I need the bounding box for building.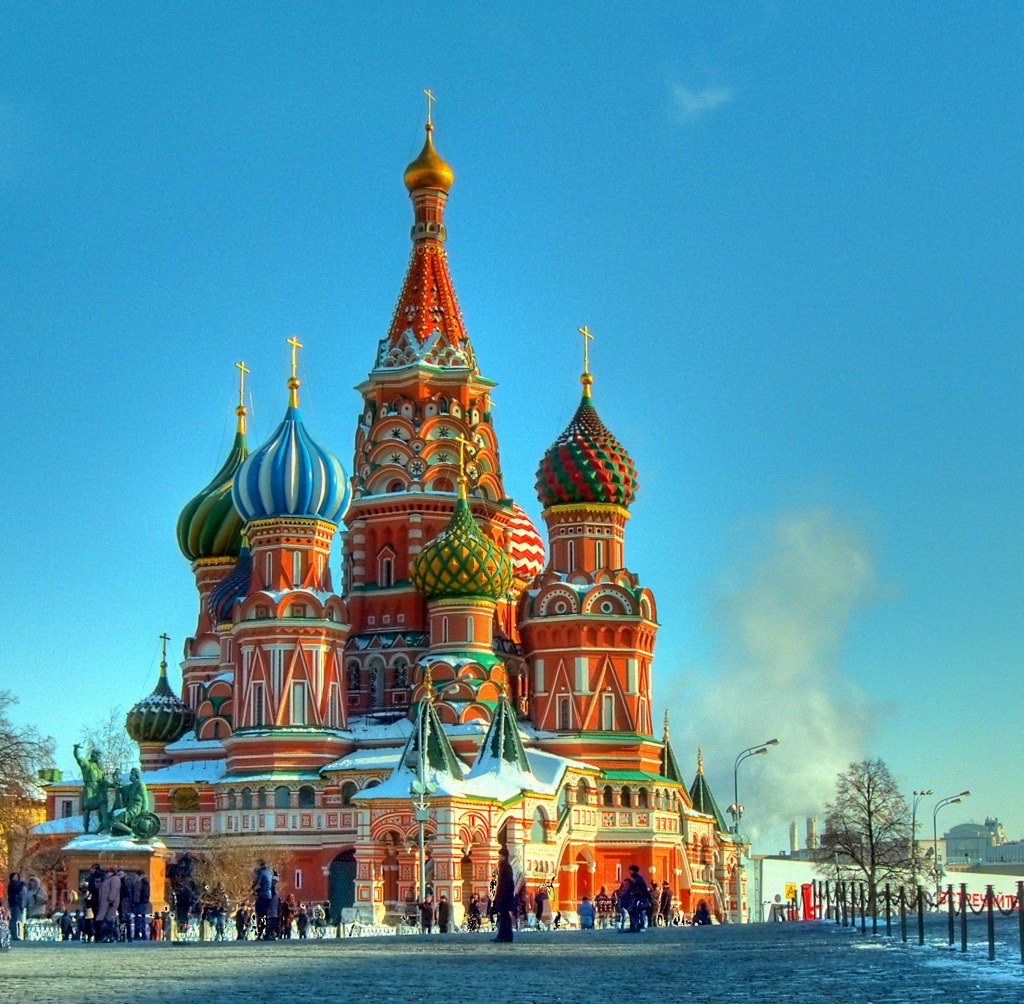
Here it is: 752/853/787/921.
